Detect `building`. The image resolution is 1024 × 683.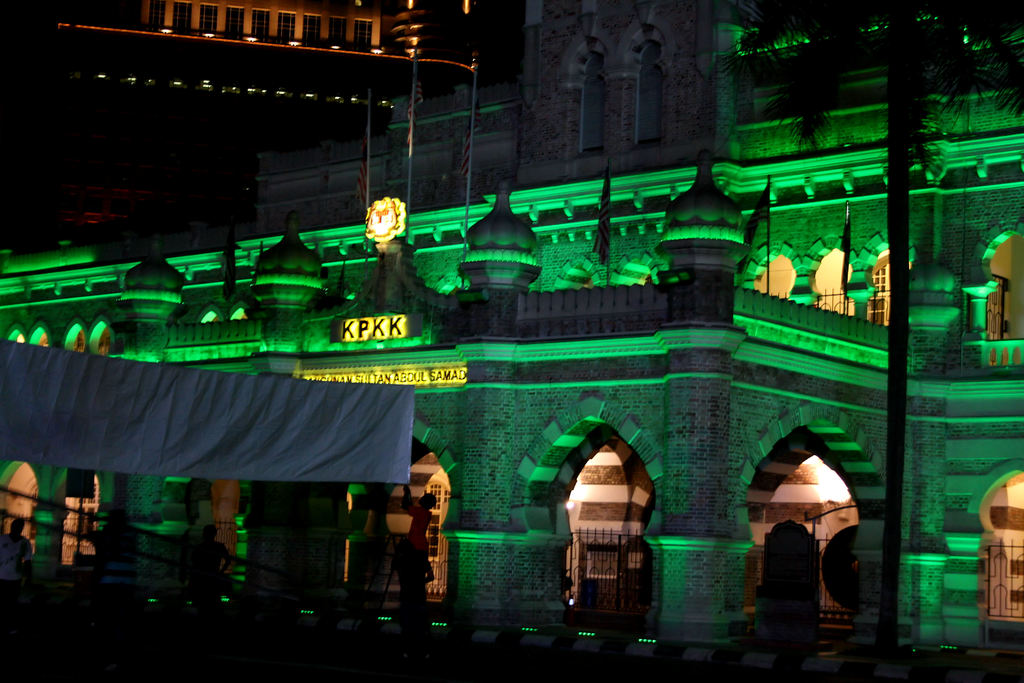
{"left": 0, "top": 0, "right": 1023, "bottom": 657}.
